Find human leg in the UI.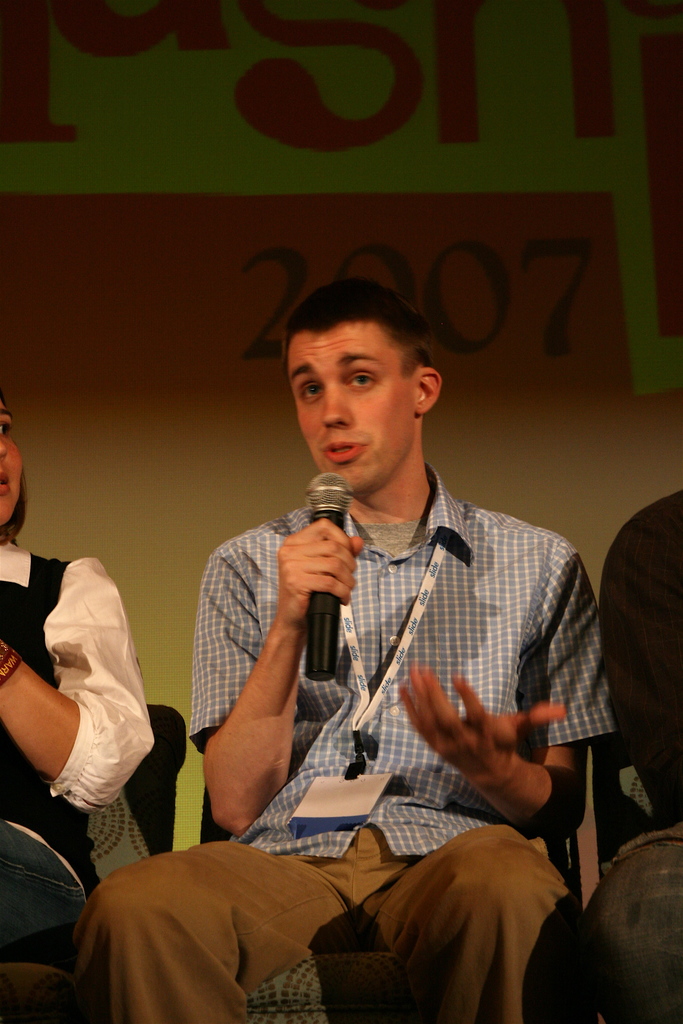
UI element at {"left": 365, "top": 809, "right": 570, "bottom": 1023}.
